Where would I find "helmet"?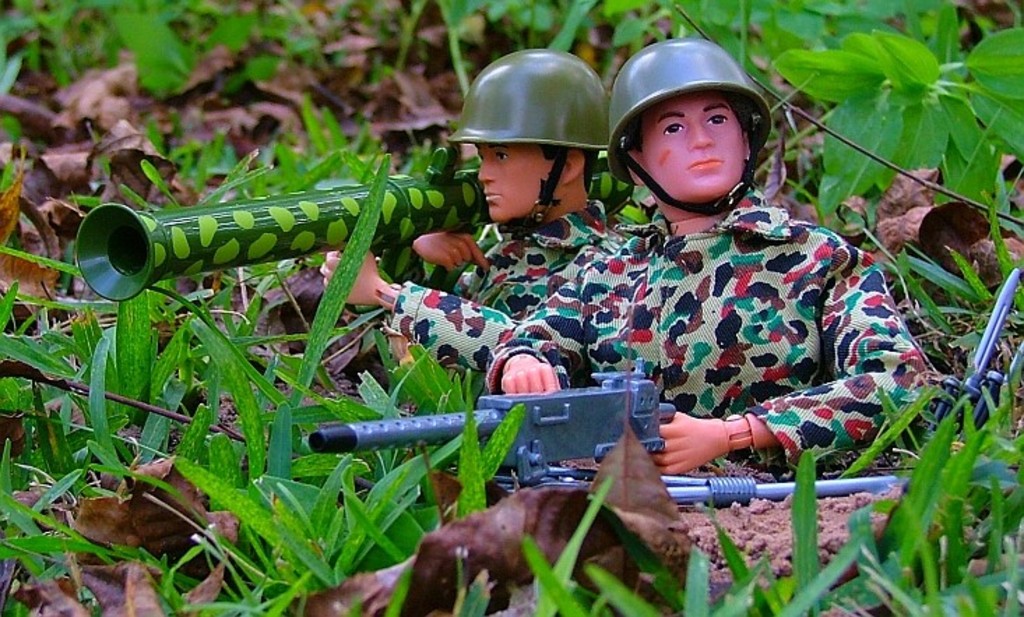
At l=451, t=54, r=613, b=221.
